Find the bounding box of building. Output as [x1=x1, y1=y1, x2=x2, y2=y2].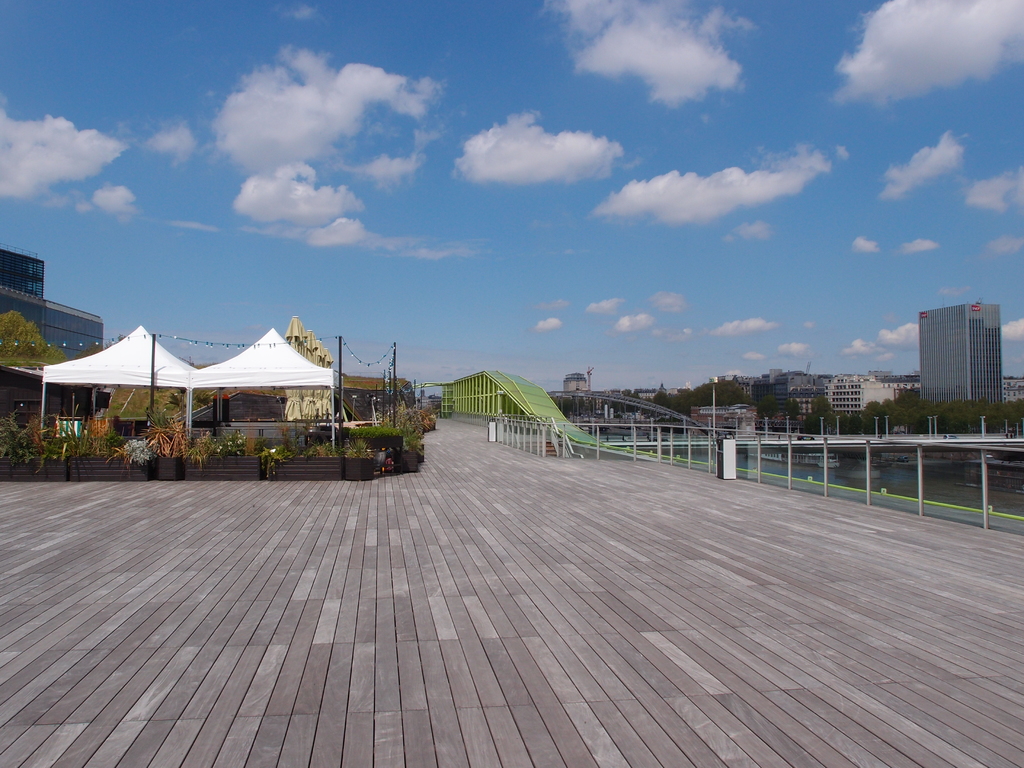
[x1=918, y1=299, x2=1009, y2=399].
